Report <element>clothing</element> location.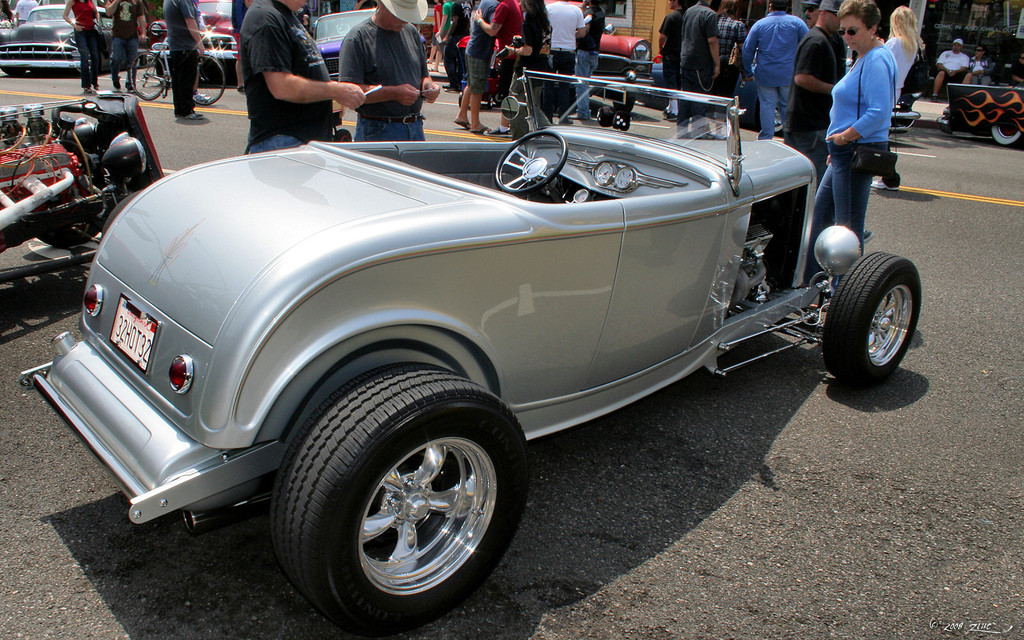
Report: (76,24,99,86).
